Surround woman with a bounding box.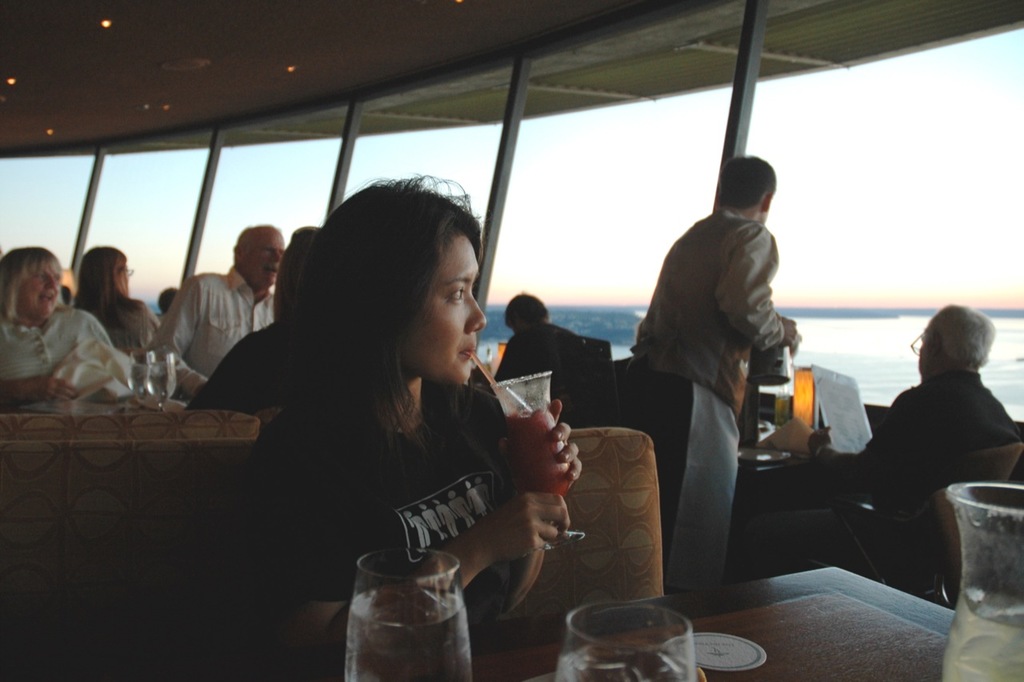
l=181, t=223, r=321, b=410.
